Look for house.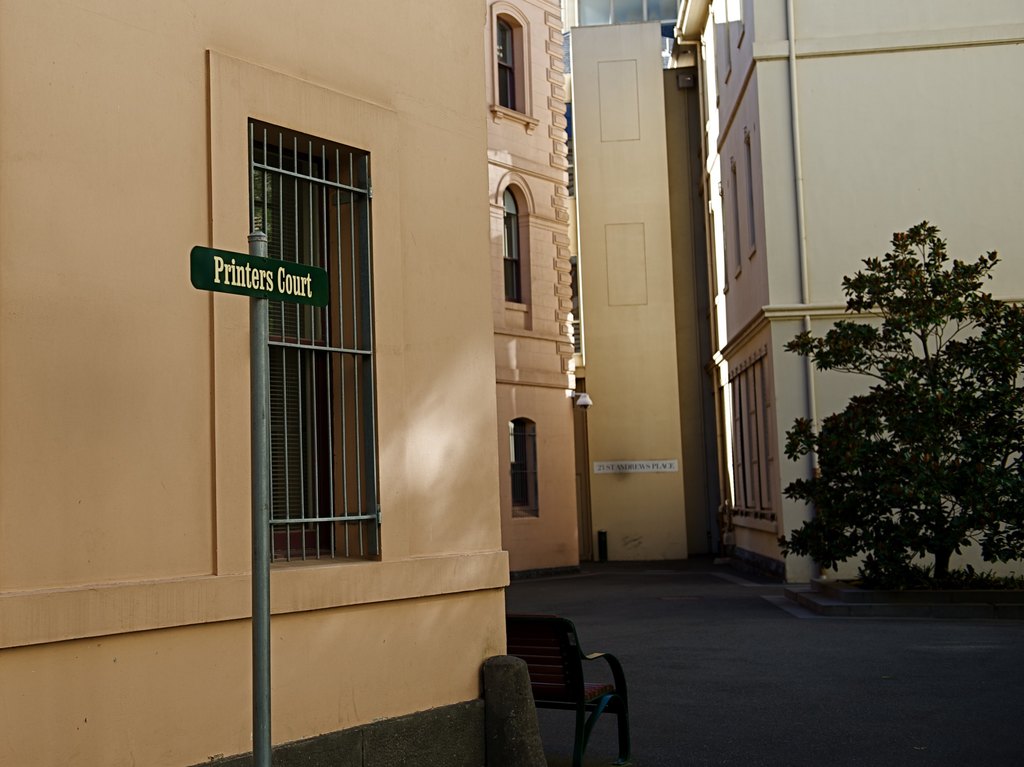
Found: region(567, 0, 1023, 604).
